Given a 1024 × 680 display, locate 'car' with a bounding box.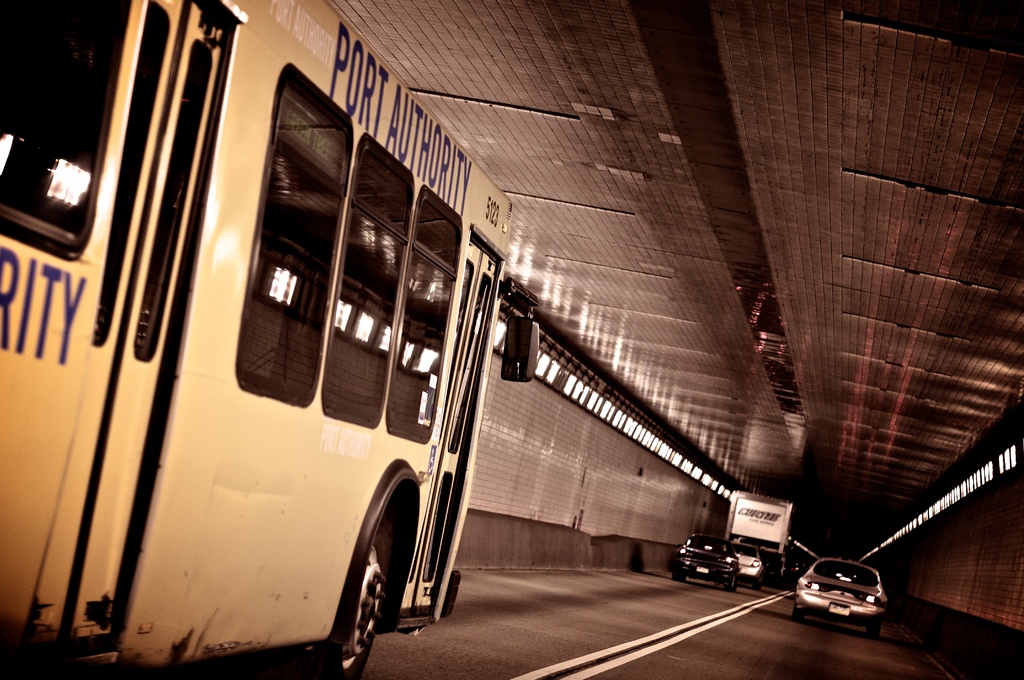
Located: region(675, 531, 742, 592).
